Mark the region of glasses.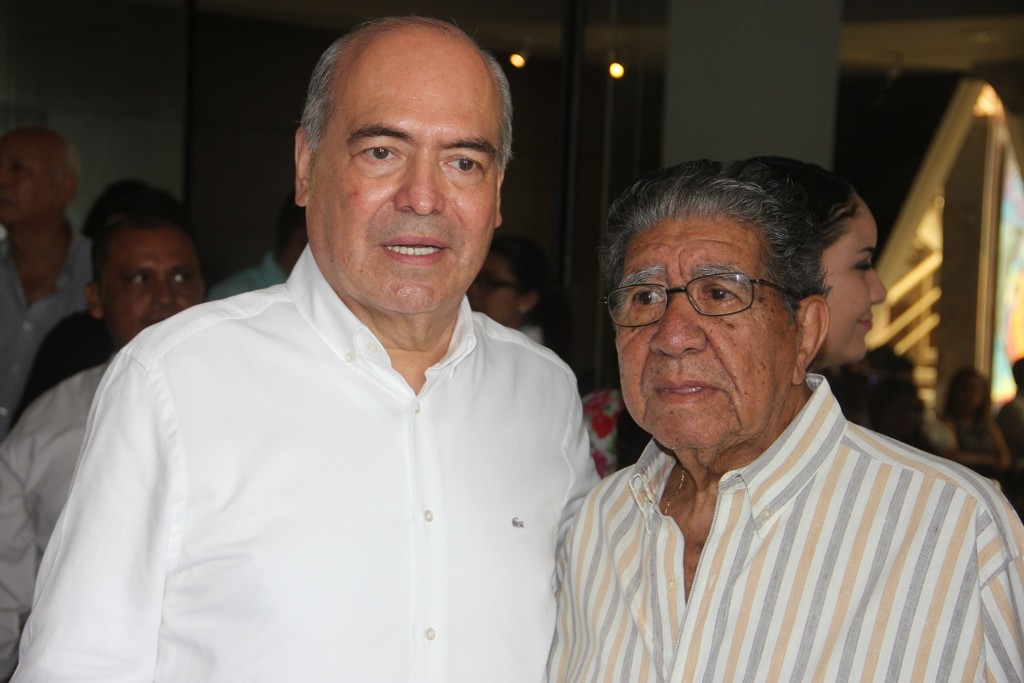
Region: bbox(604, 274, 803, 327).
